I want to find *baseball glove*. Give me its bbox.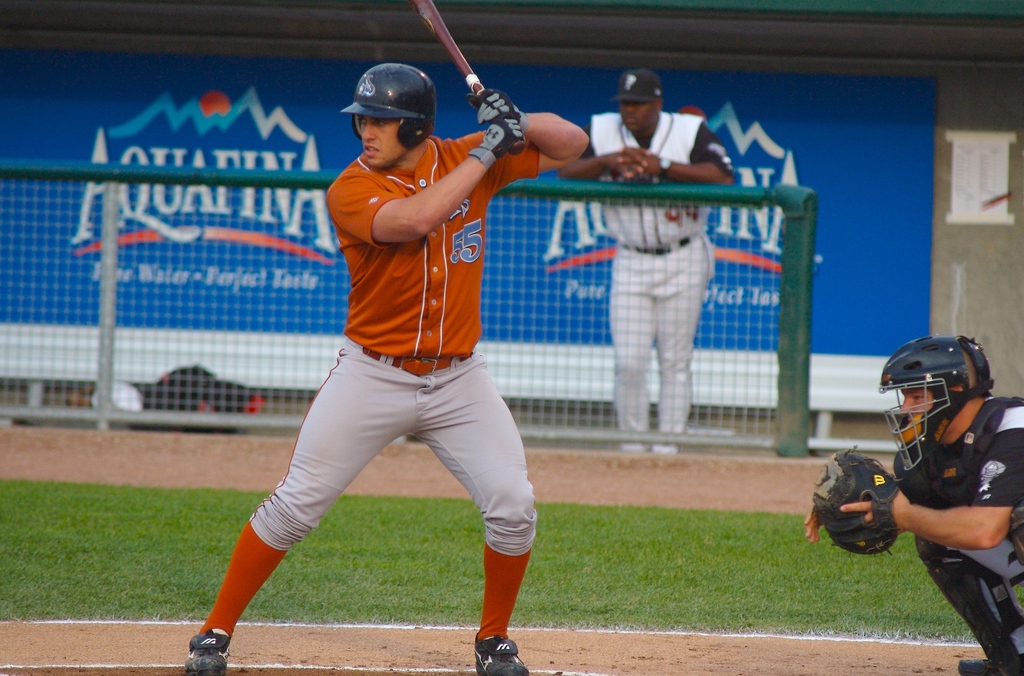
477,87,527,122.
